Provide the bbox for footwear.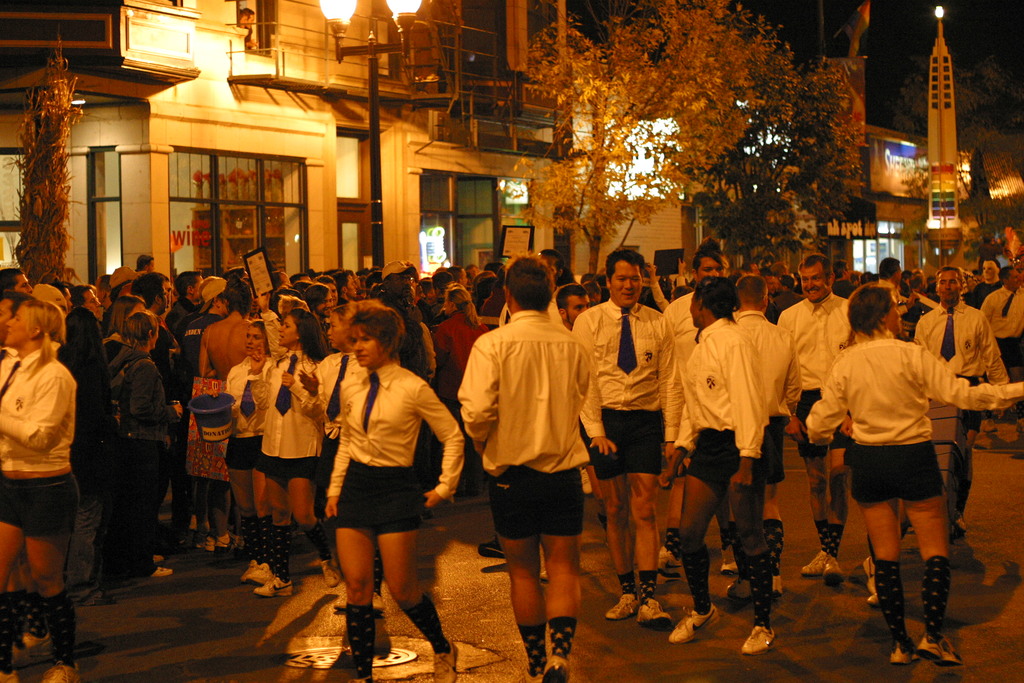
BBox(743, 630, 777, 654).
